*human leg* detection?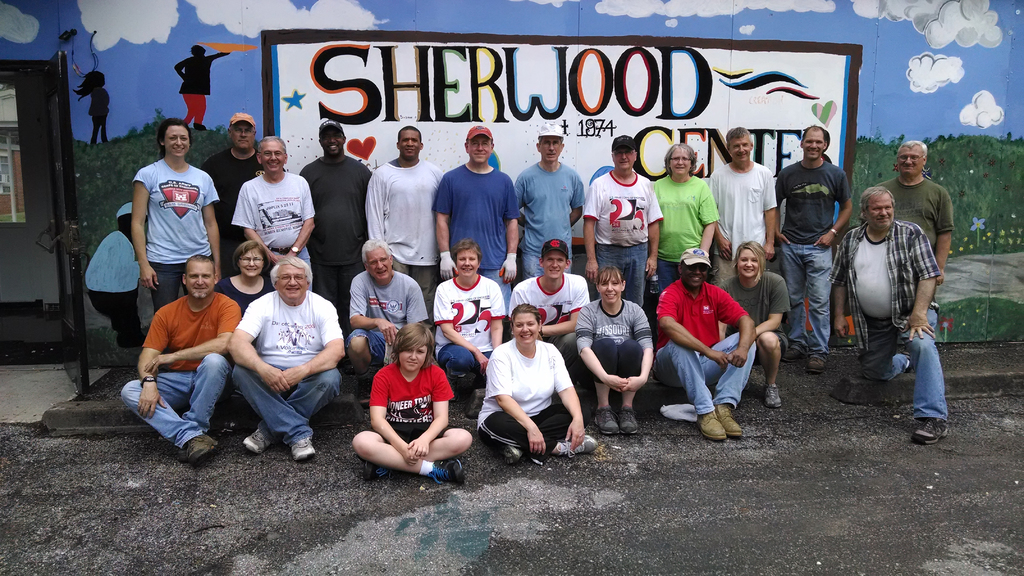
881/303/954/440
